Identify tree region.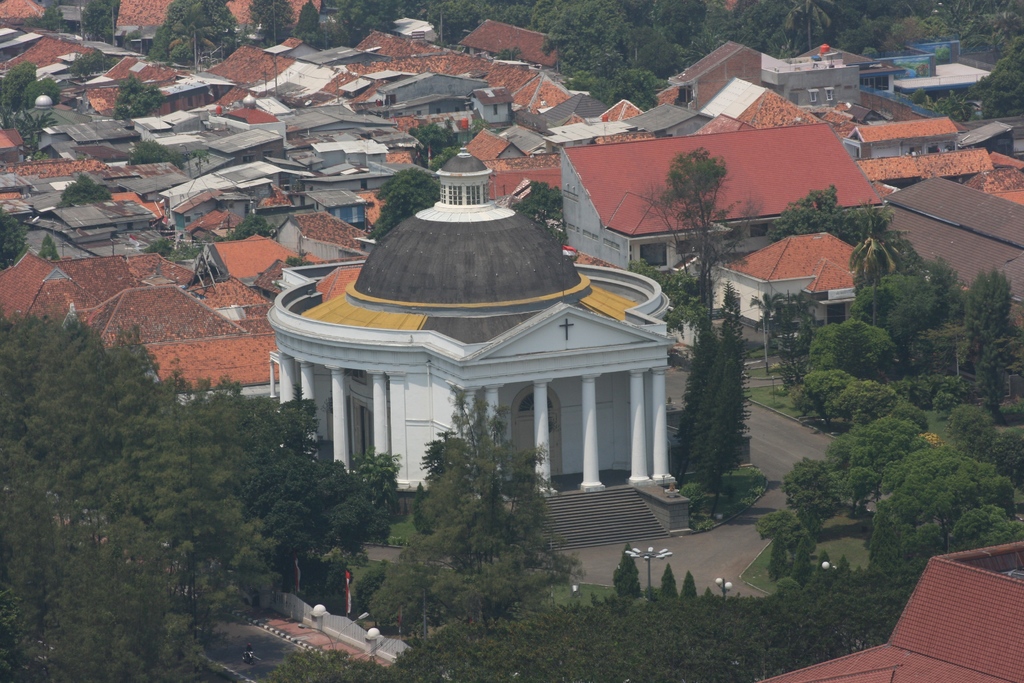
Region: pyautogui.locateOnScreen(173, 233, 213, 261).
